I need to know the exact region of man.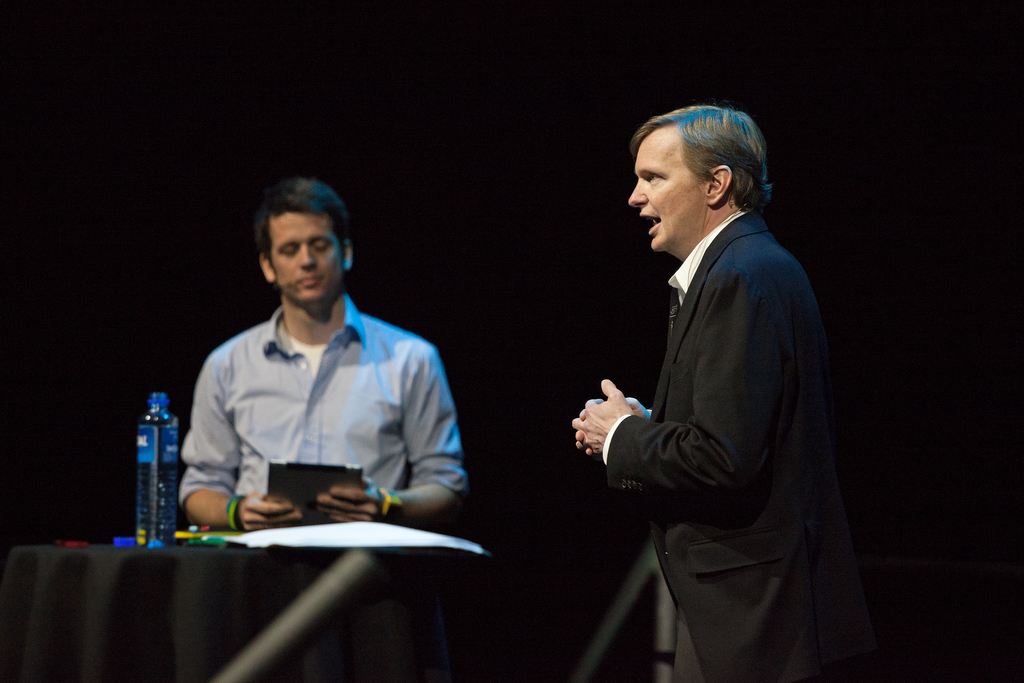
Region: 181/179/468/527.
